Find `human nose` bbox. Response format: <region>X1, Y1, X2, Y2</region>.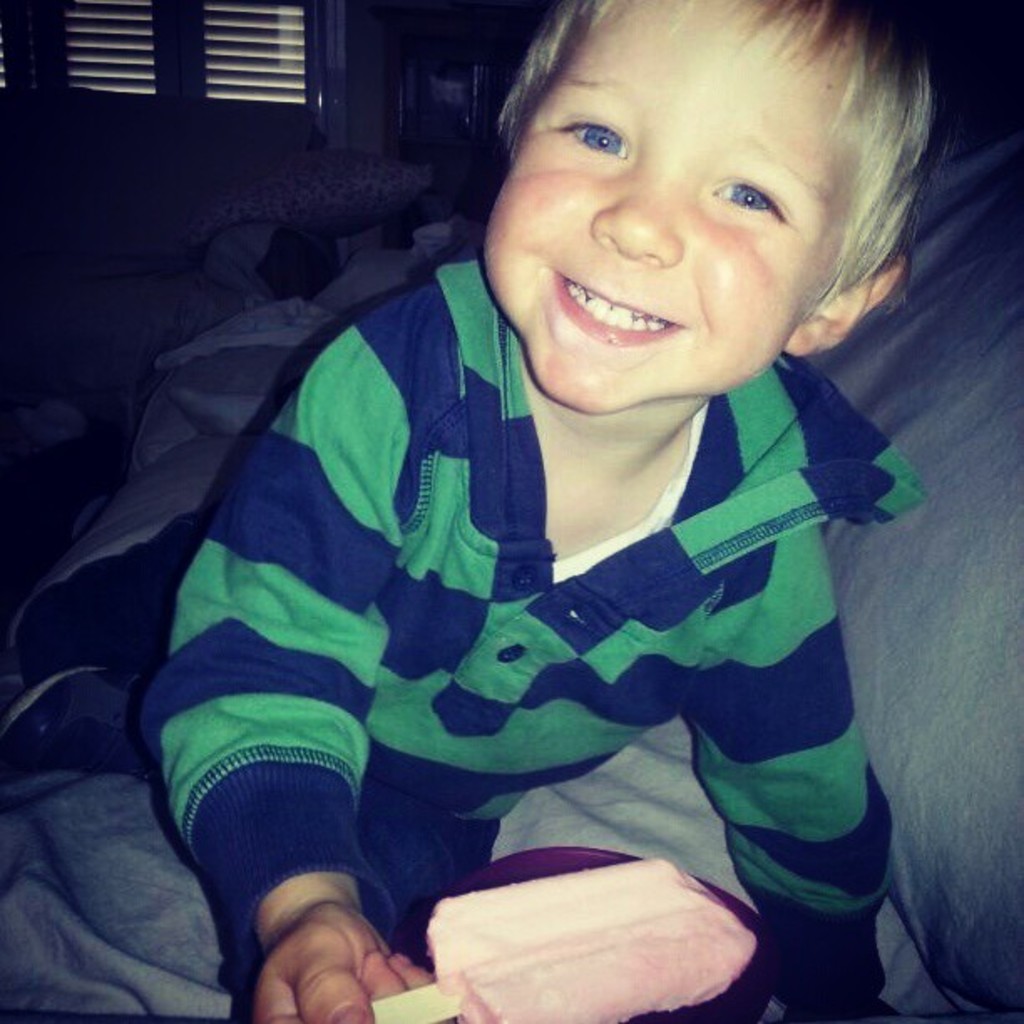
<region>584, 189, 683, 266</region>.
